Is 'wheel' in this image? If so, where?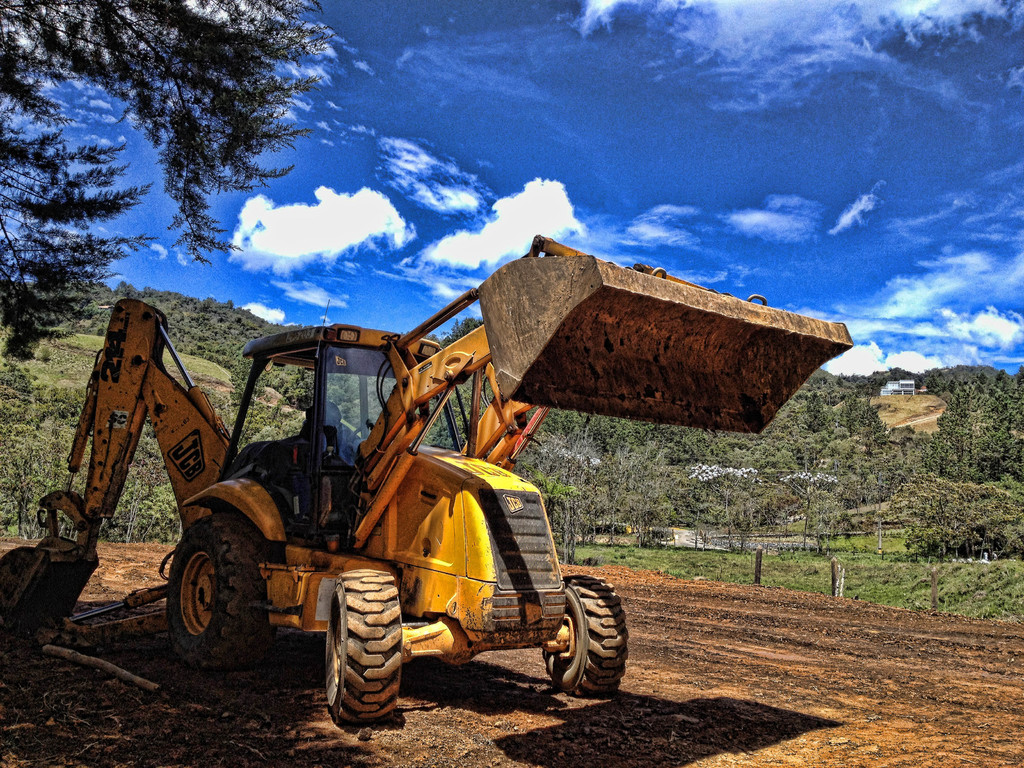
Yes, at {"left": 321, "top": 566, "right": 405, "bottom": 725}.
